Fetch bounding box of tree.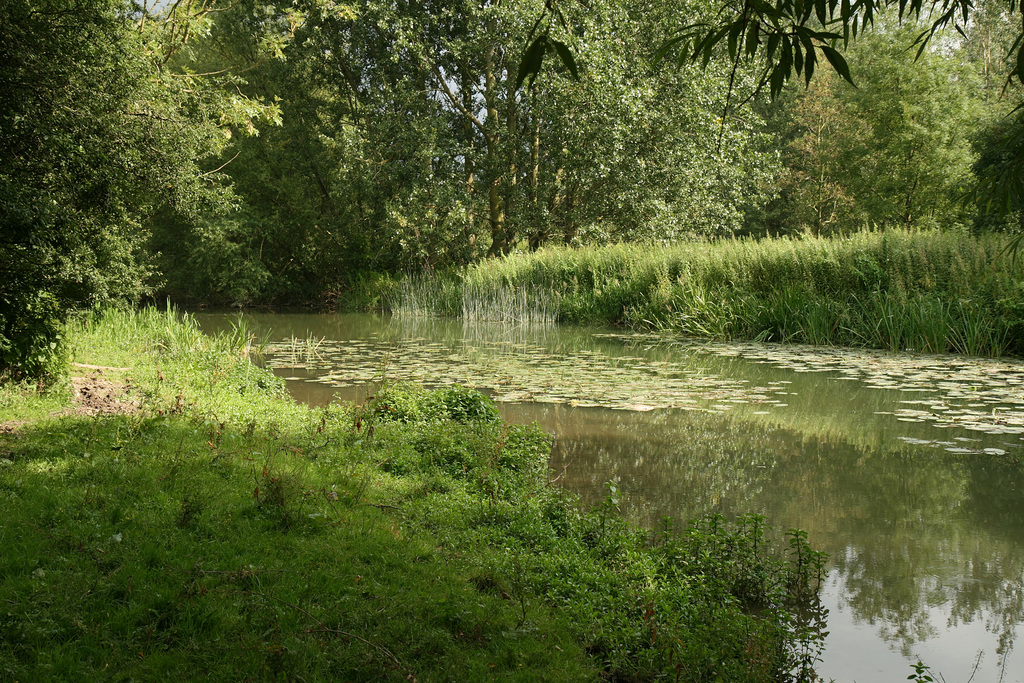
Bbox: [left=766, top=0, right=855, bottom=238].
